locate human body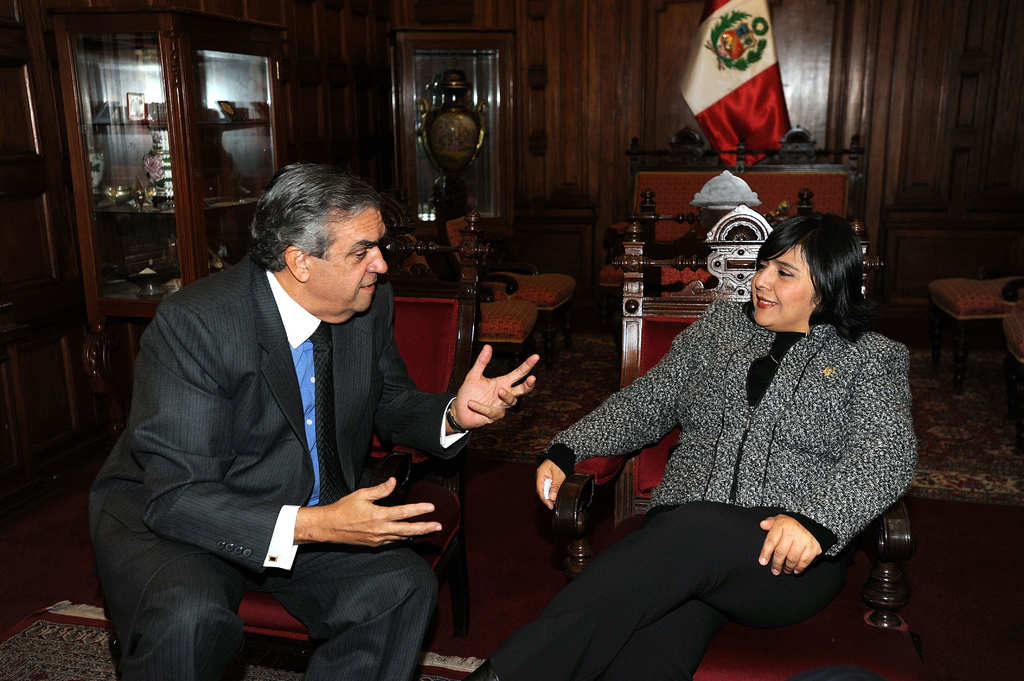
86, 251, 543, 680
